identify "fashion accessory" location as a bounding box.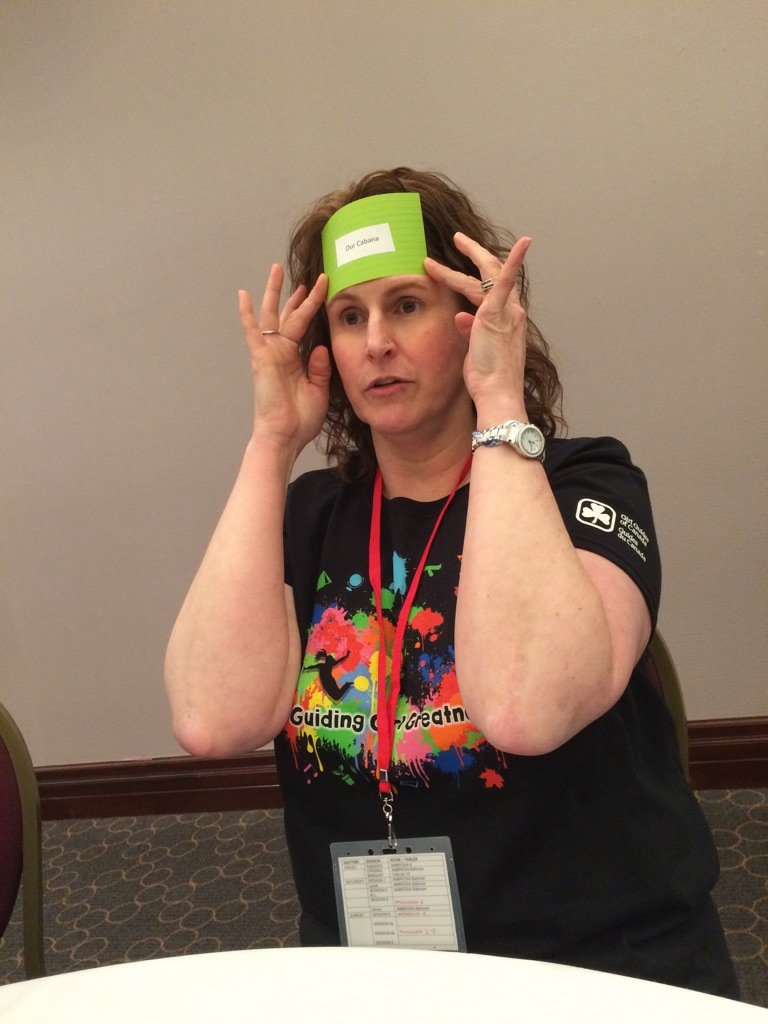
pyautogui.locateOnScreen(259, 330, 281, 335).
